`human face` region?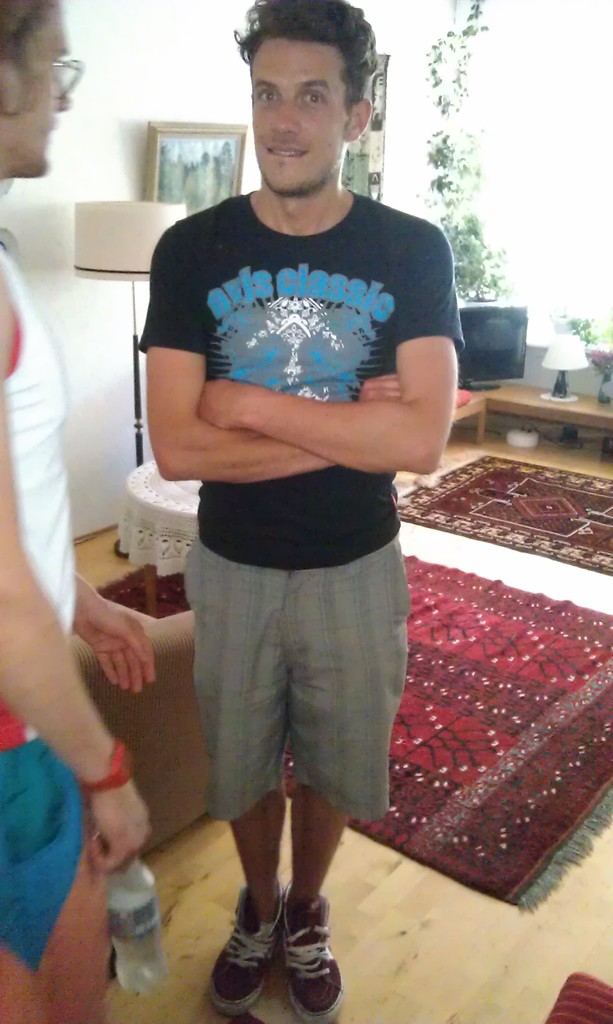
(251,38,348,193)
